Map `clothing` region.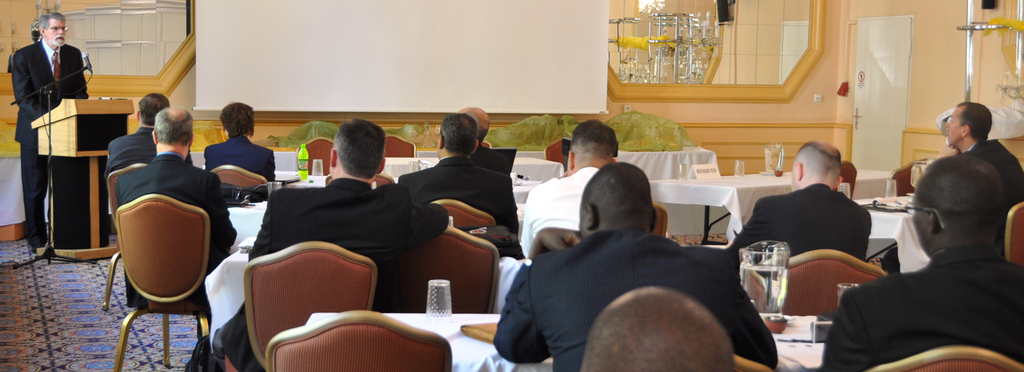
Mapped to <box>105,122,163,179</box>.
